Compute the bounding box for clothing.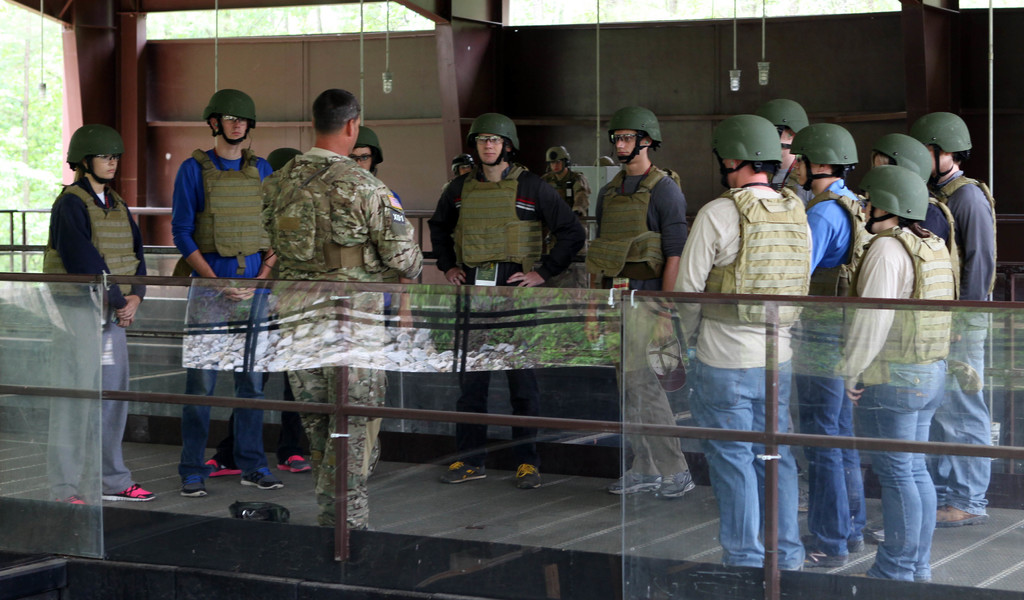
Rect(259, 145, 425, 530).
